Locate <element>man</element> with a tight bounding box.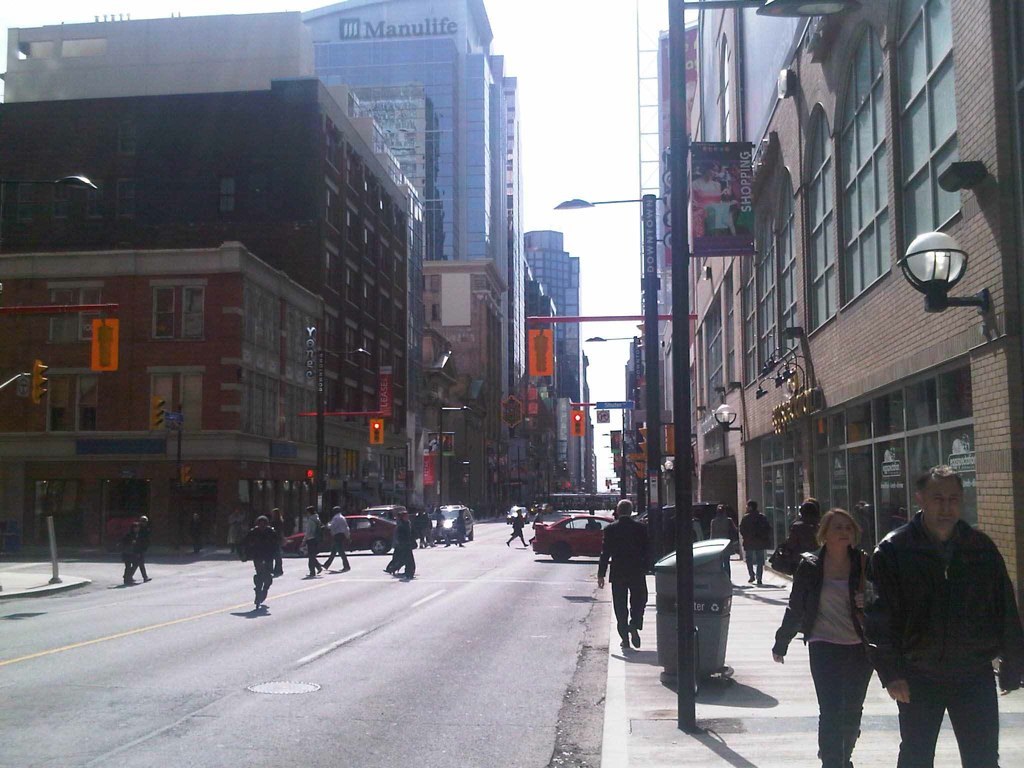
[x1=320, y1=507, x2=353, y2=571].
